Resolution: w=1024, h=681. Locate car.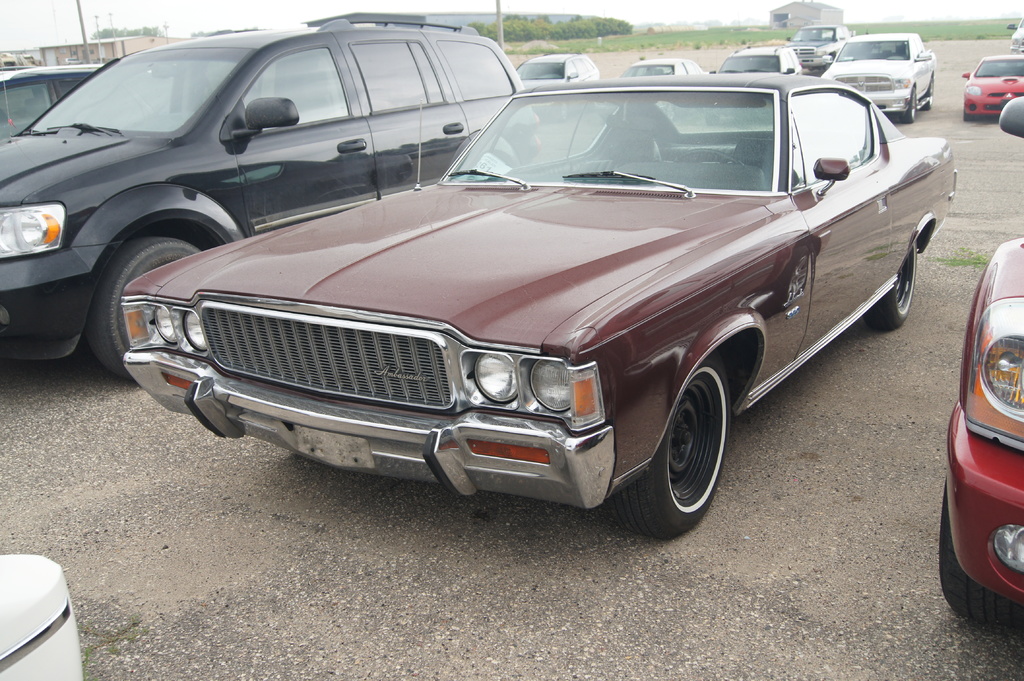
958 52 1023 122.
